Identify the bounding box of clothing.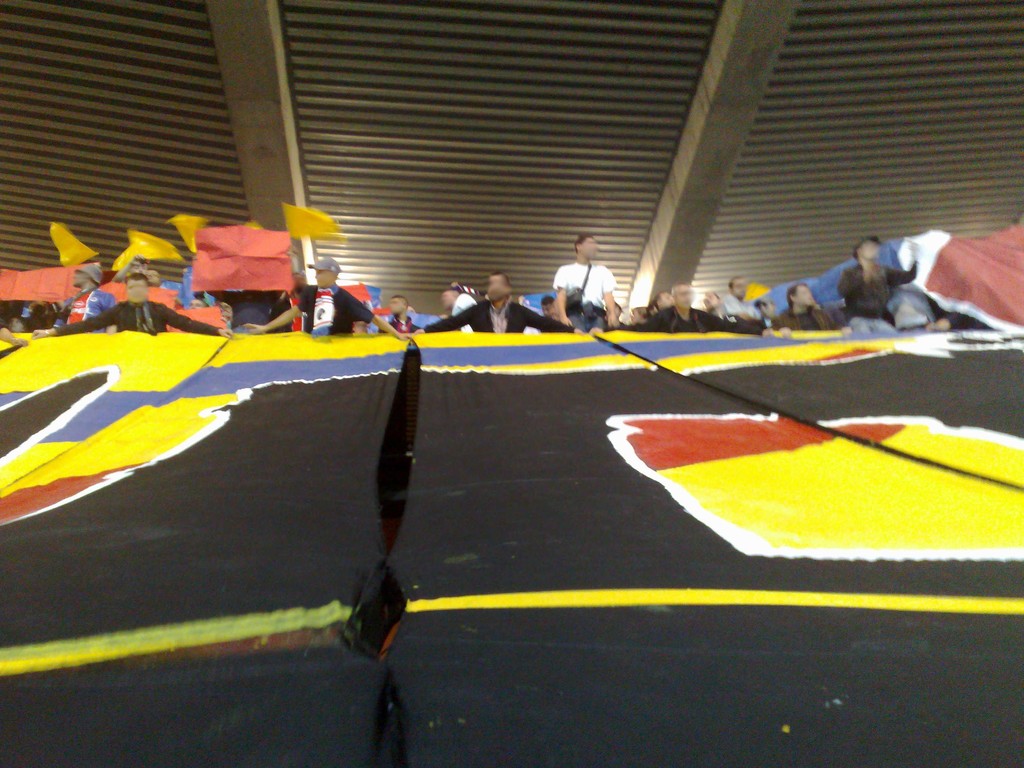
[left=149, top=280, right=181, bottom=304].
